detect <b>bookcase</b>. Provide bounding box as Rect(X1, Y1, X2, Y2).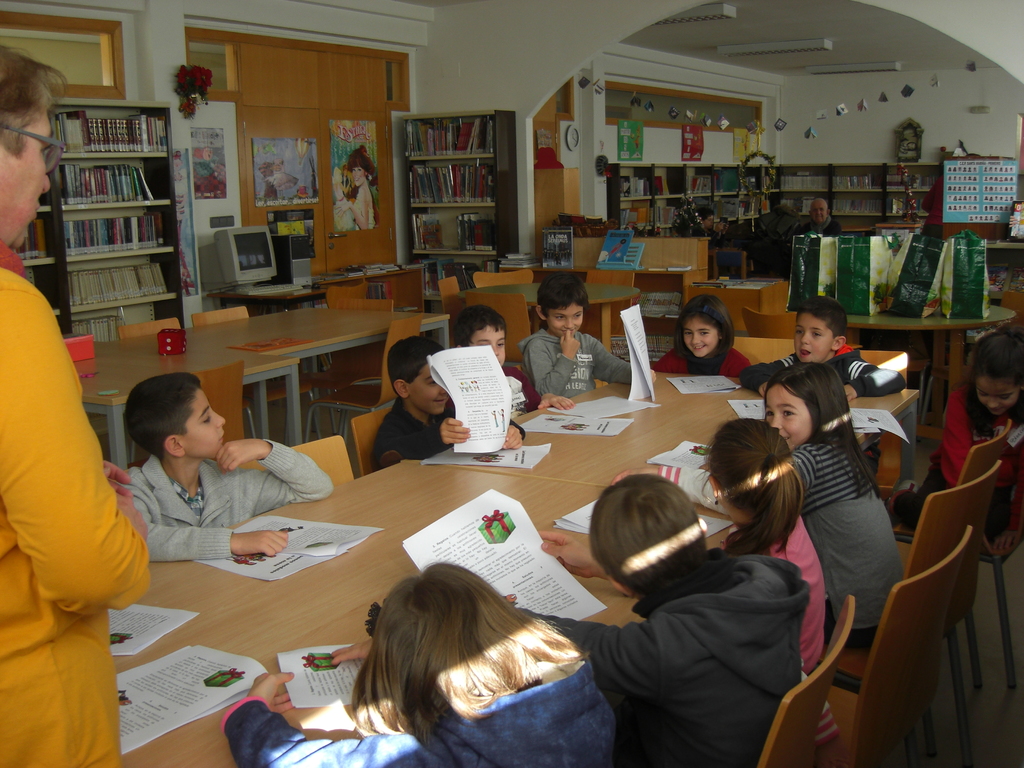
Rect(58, 98, 188, 343).
